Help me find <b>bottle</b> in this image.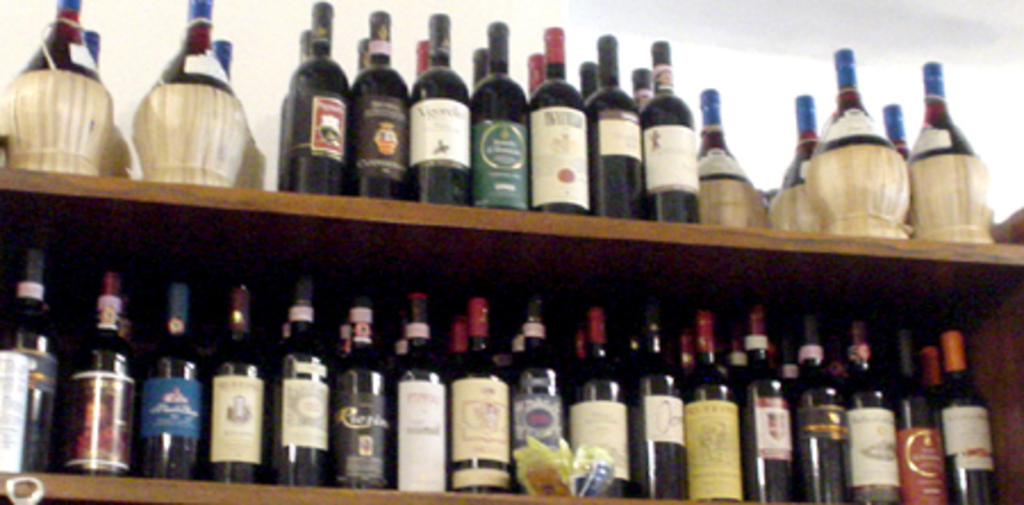
Found it: pyautogui.locateOnScreen(628, 66, 655, 116).
